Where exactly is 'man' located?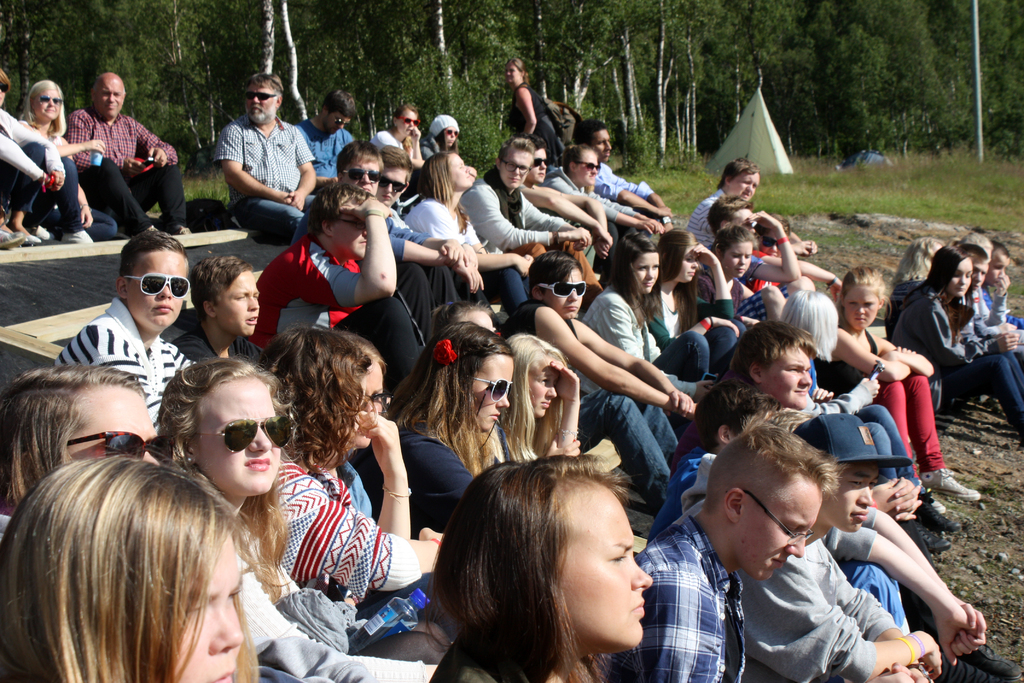
Its bounding box is 65, 70, 211, 251.
